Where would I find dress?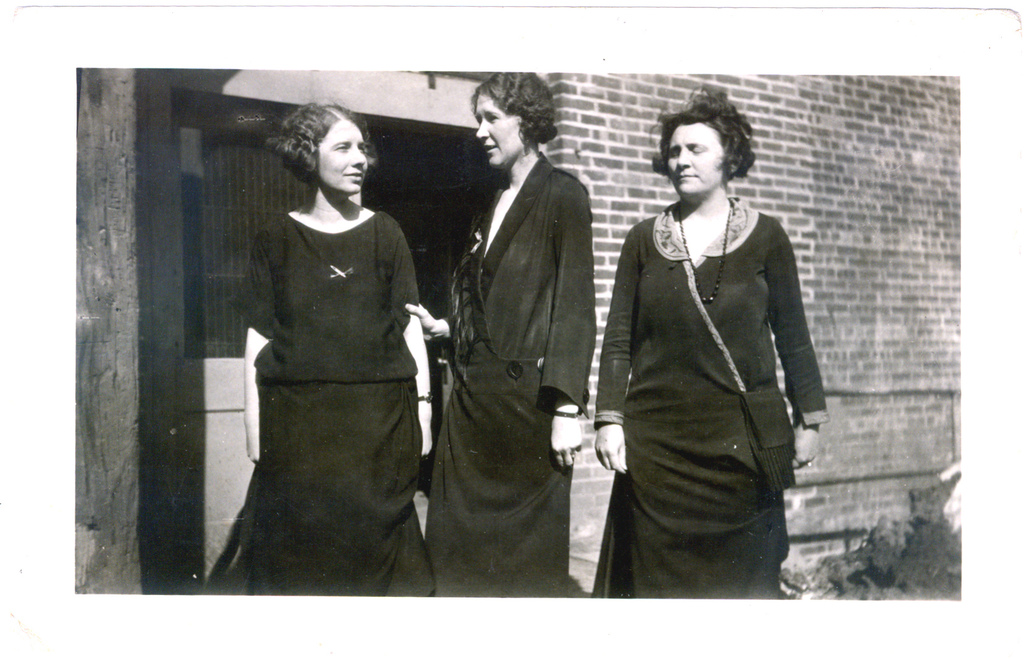
At Rect(200, 202, 433, 596).
